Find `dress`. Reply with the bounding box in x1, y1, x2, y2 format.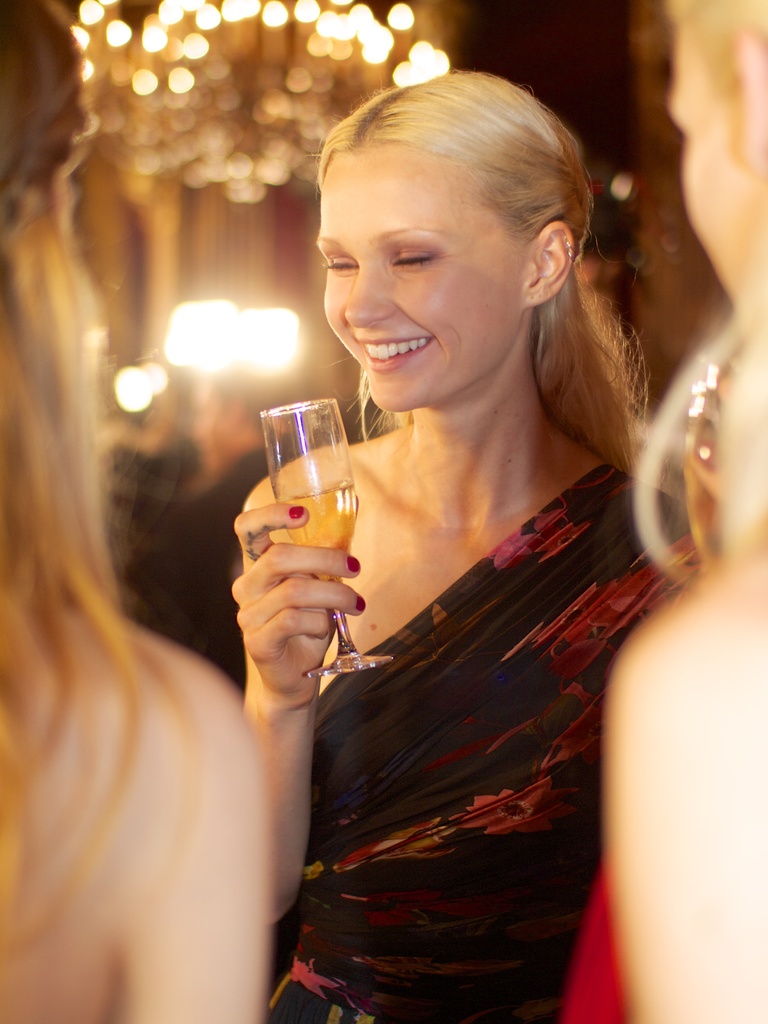
265, 458, 695, 1023.
